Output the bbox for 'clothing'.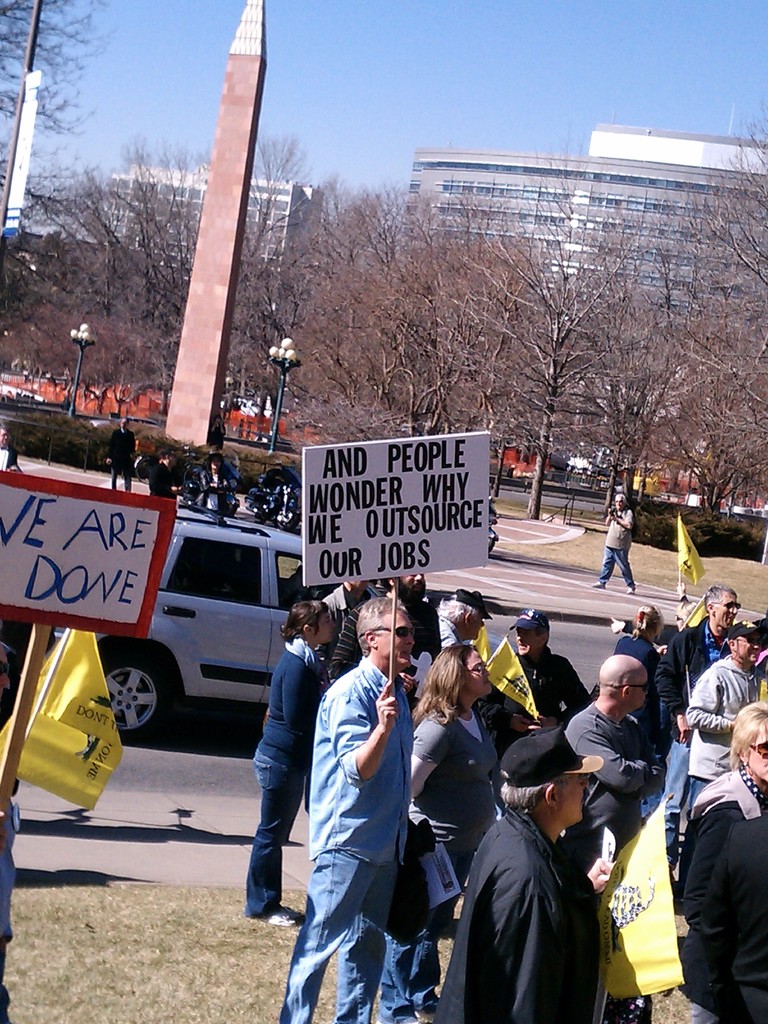
458,758,622,1018.
